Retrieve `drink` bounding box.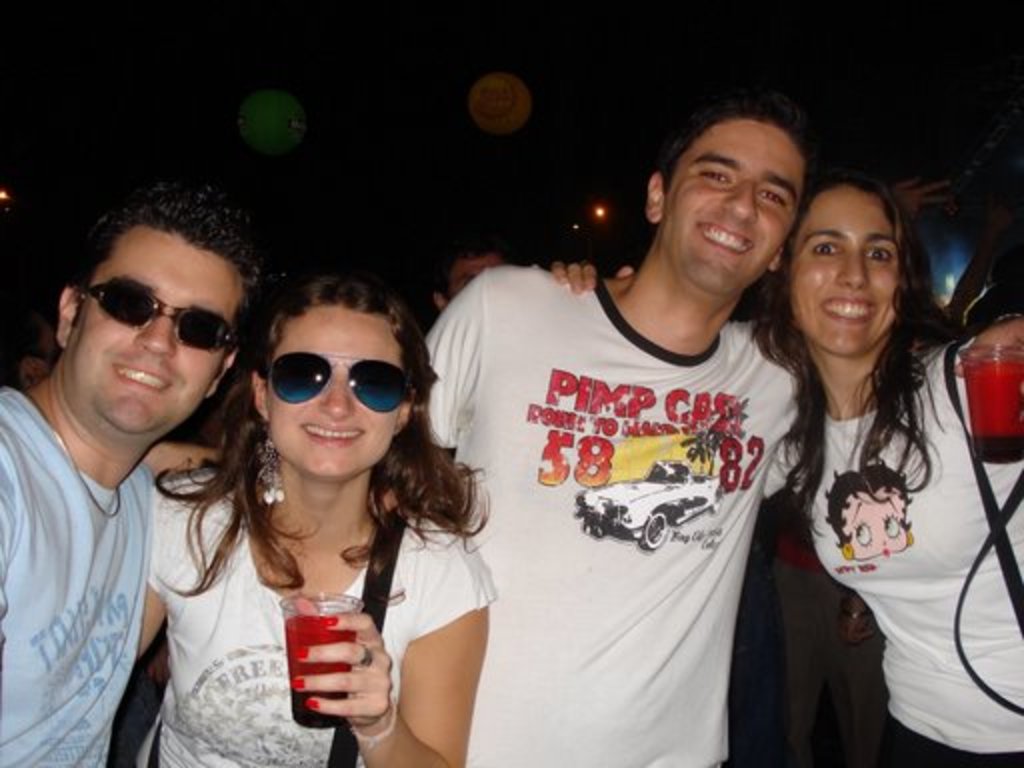
Bounding box: box=[960, 354, 1022, 456].
